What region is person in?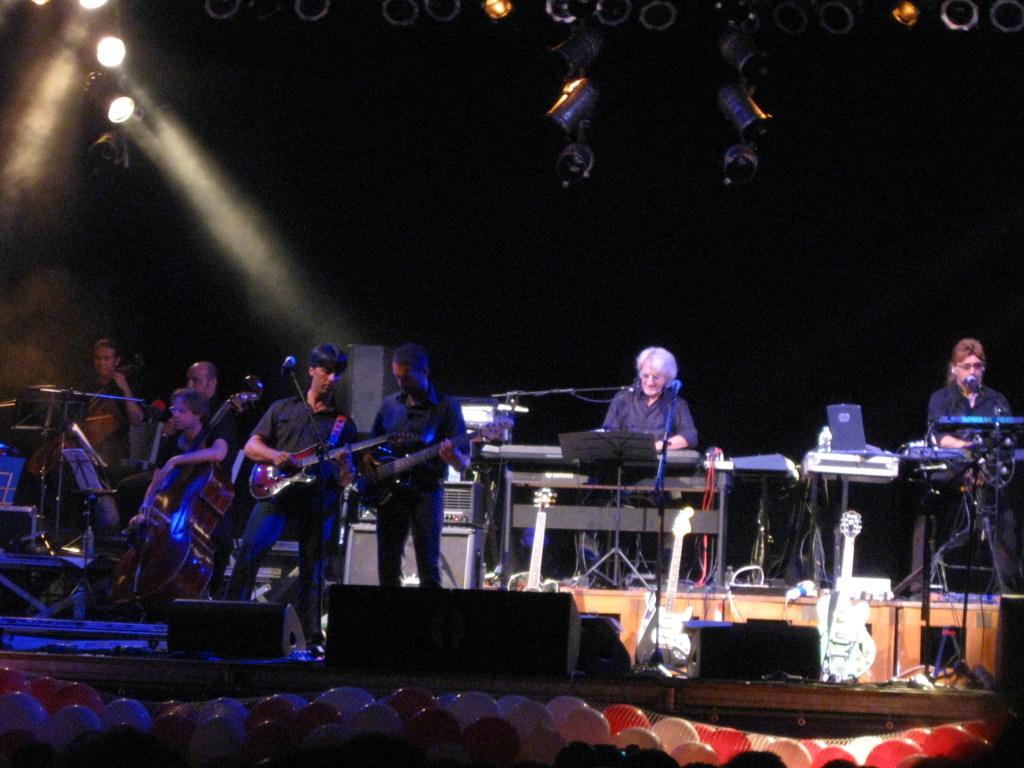
rect(358, 334, 476, 591).
